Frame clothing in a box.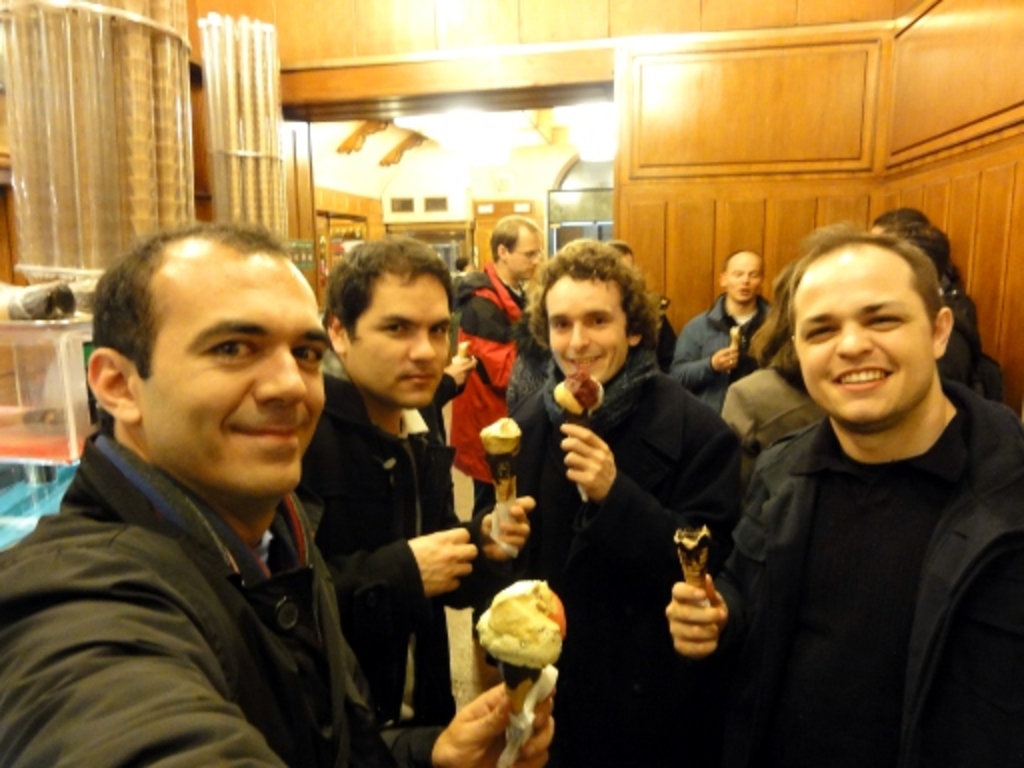
crop(514, 342, 746, 766).
